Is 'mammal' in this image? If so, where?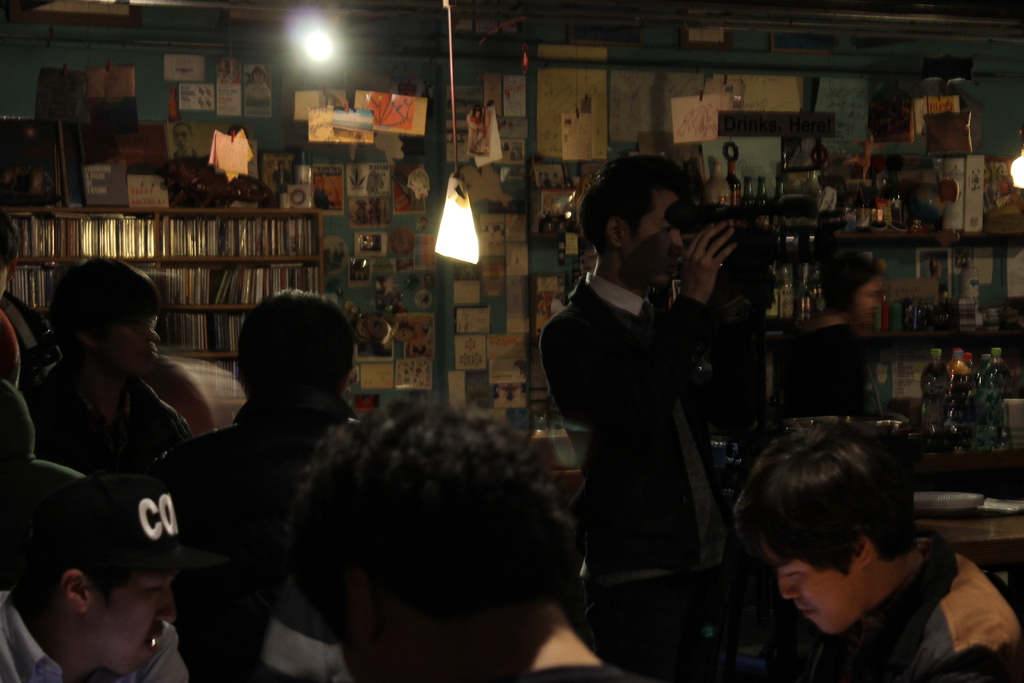
Yes, at crop(696, 424, 991, 680).
